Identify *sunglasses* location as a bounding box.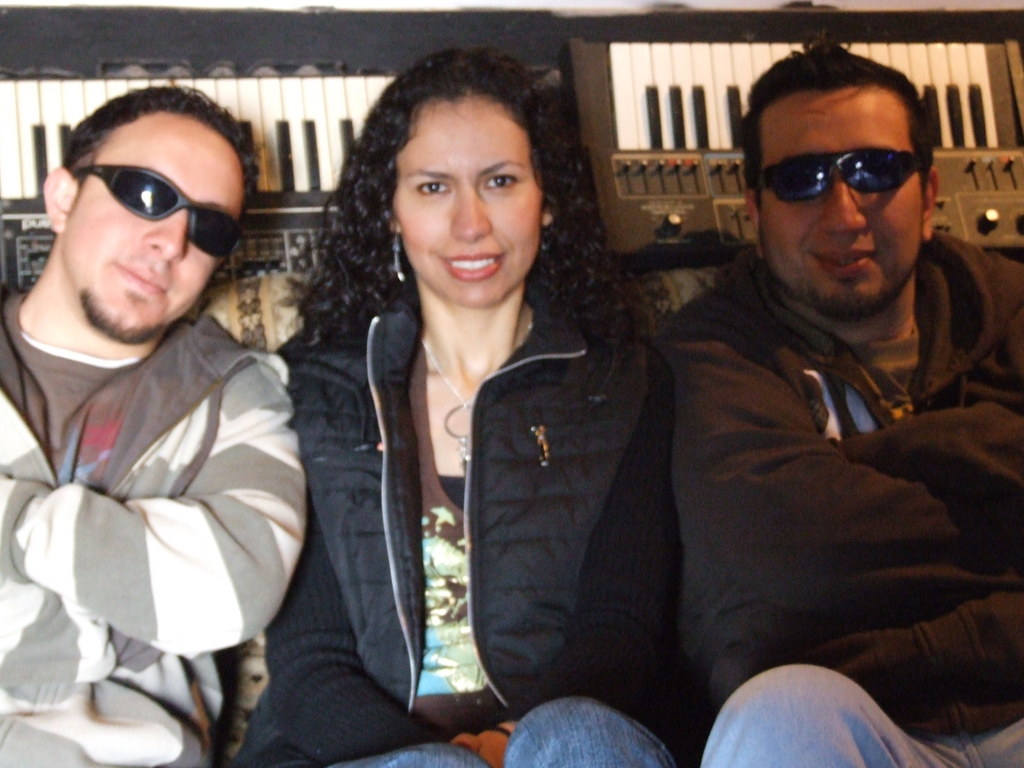
Rect(75, 166, 252, 262).
